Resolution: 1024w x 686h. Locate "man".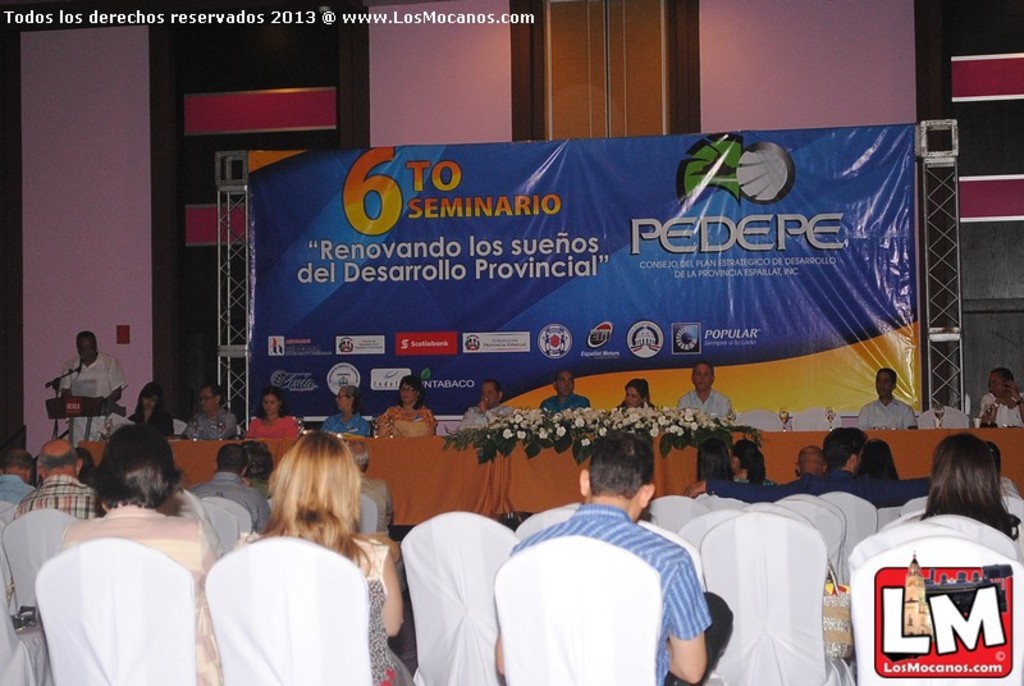
x1=58, y1=326, x2=131, y2=449.
